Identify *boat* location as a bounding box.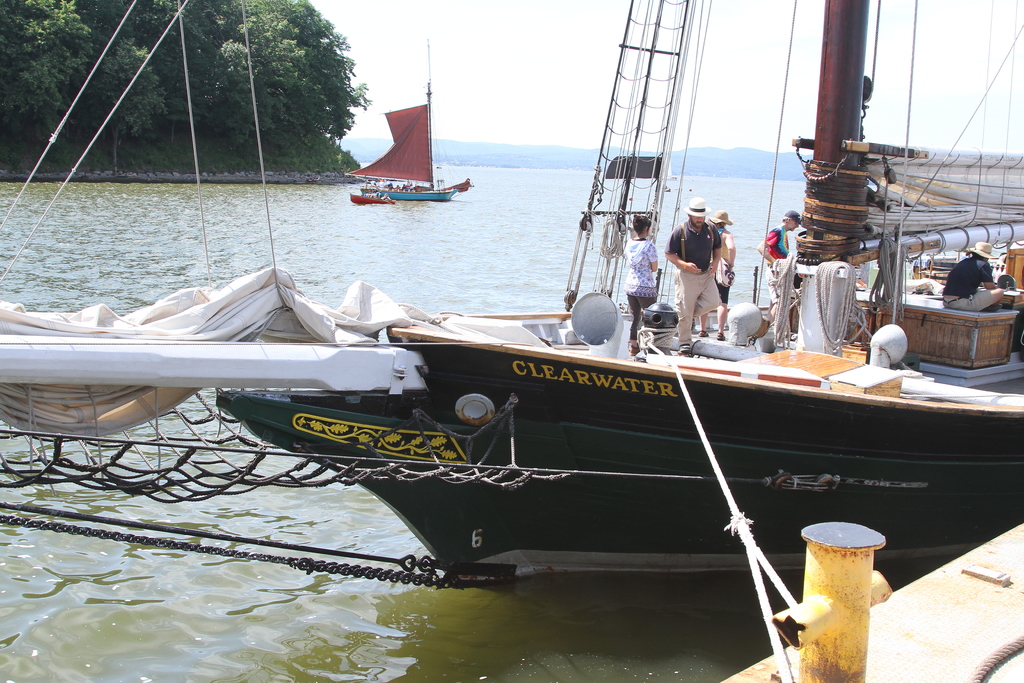
l=0, t=0, r=1023, b=591.
